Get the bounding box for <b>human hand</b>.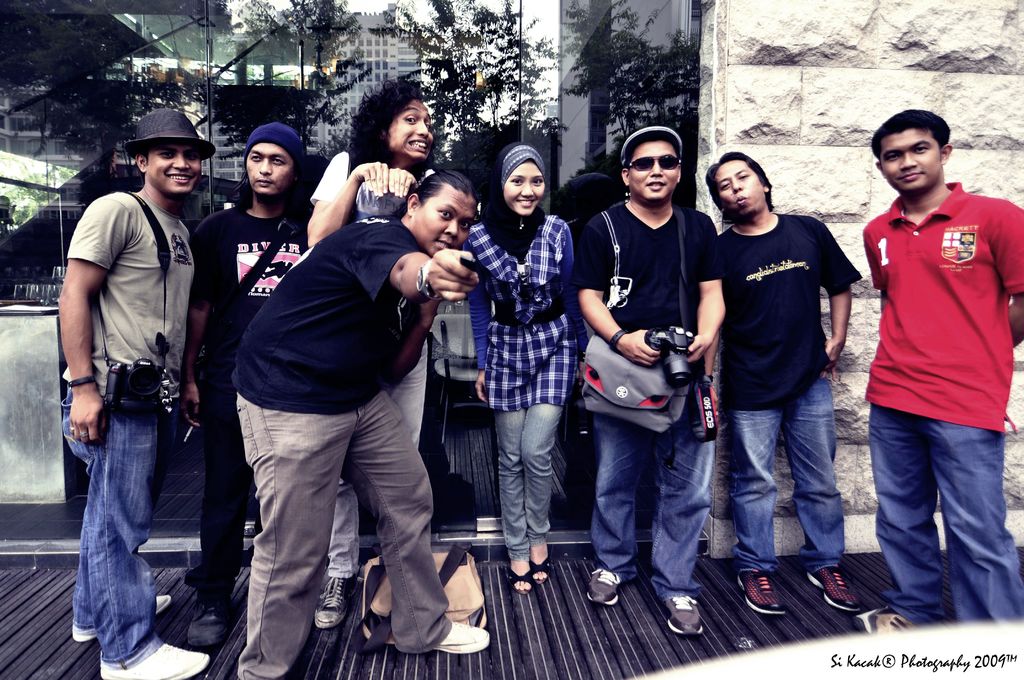
x1=616 y1=327 x2=663 y2=369.
